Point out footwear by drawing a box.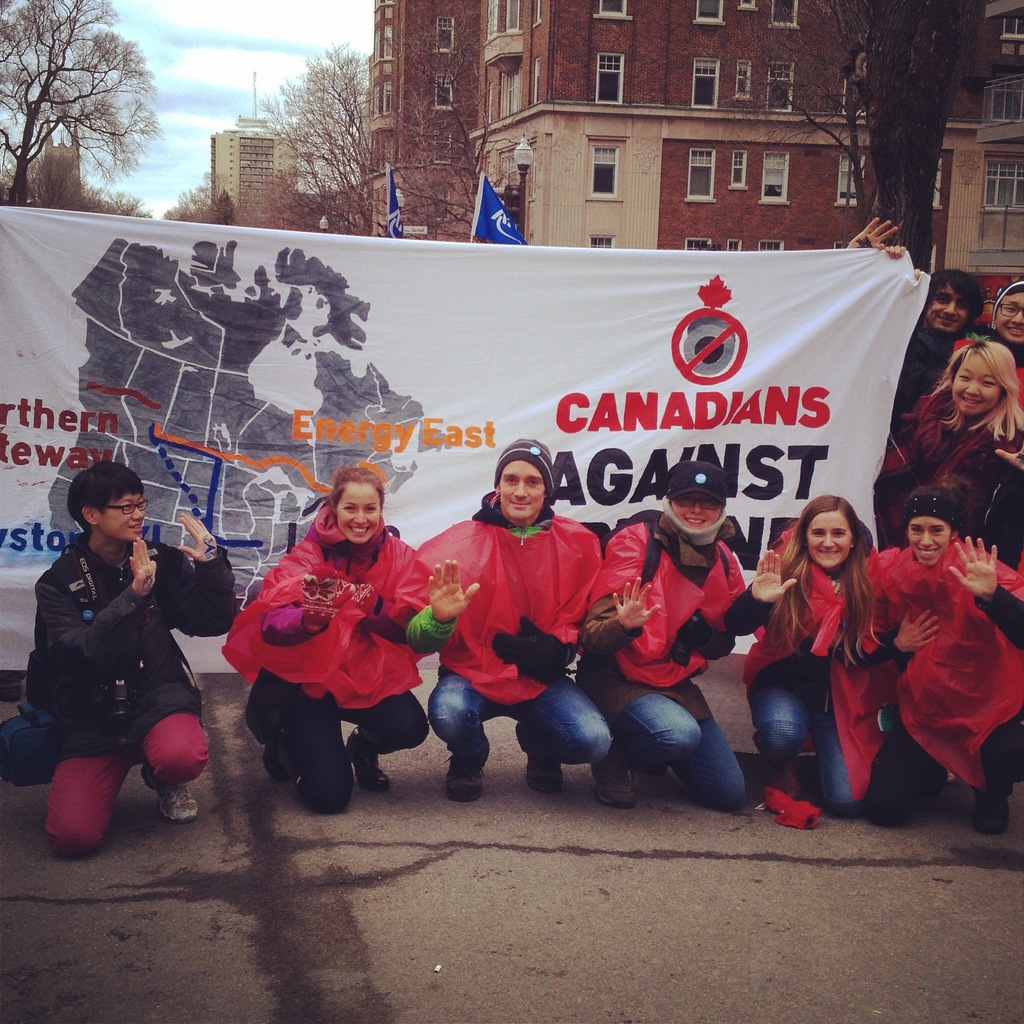
(447, 748, 488, 798).
